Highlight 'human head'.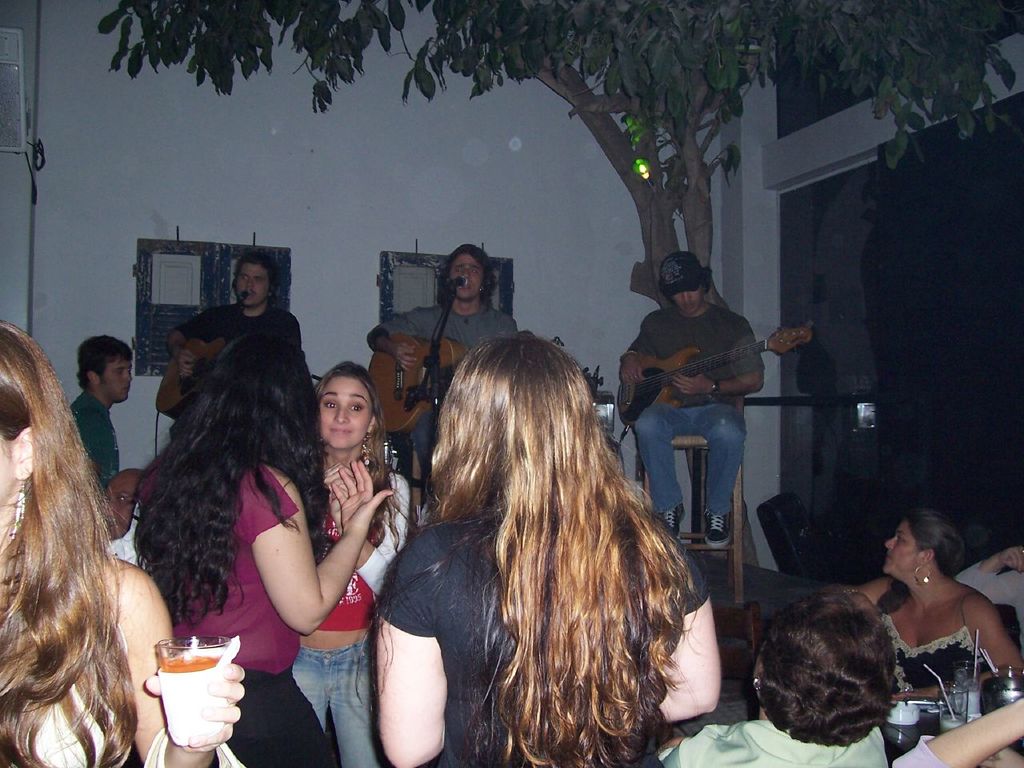
Highlighted region: region(757, 595, 918, 745).
